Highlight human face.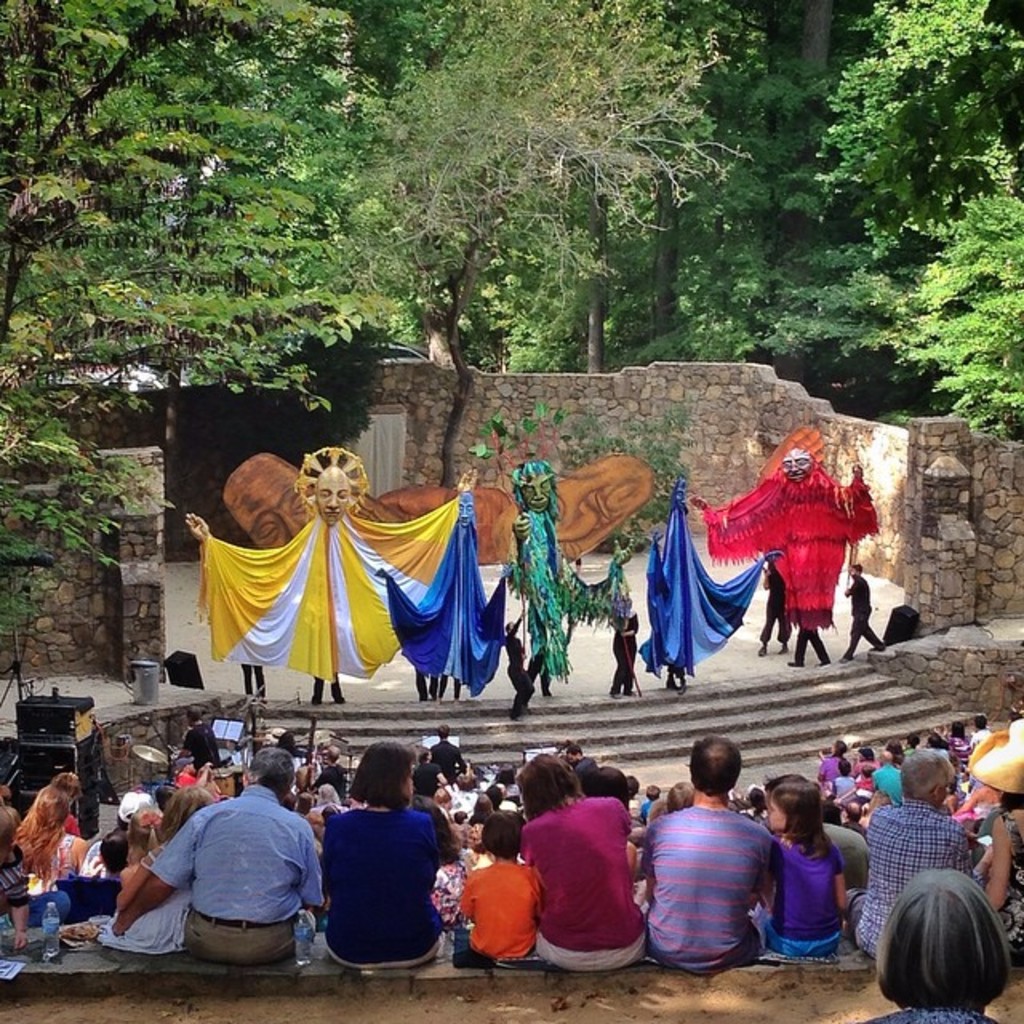
Highlighted region: [547, 450, 658, 554].
